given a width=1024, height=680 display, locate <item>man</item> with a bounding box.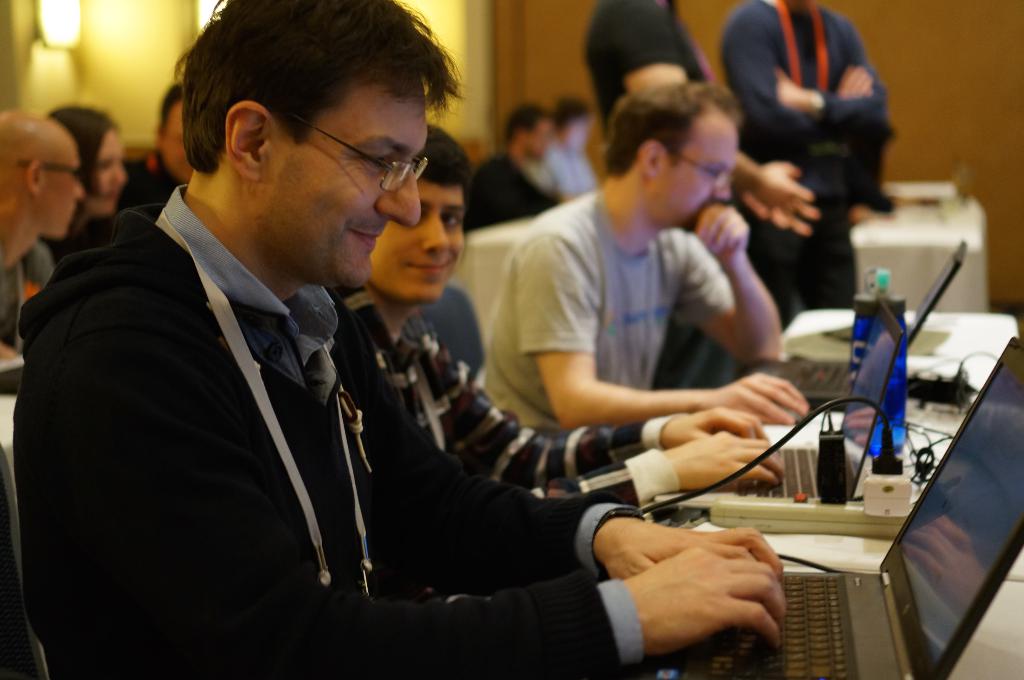
Located: left=540, top=100, right=598, bottom=203.
